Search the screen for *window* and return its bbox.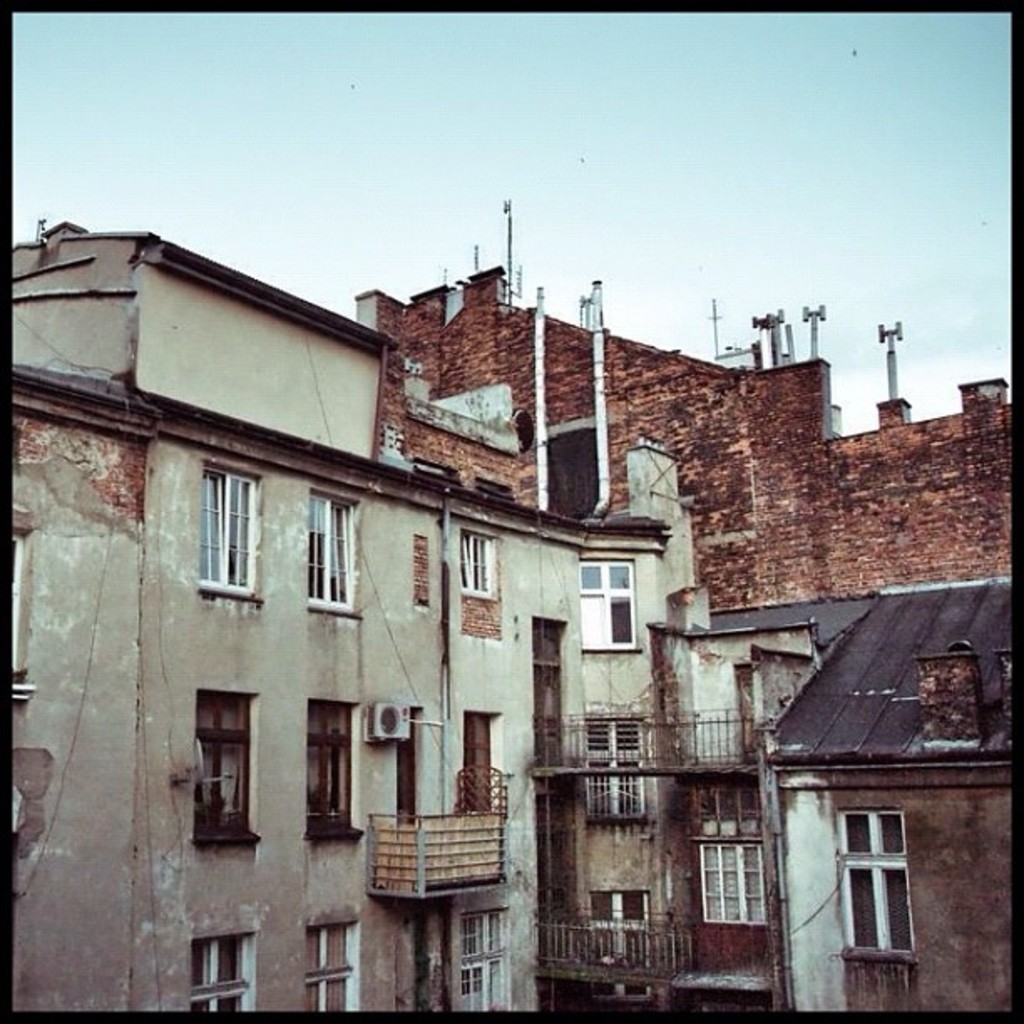
Found: x1=694, y1=815, x2=766, y2=929.
